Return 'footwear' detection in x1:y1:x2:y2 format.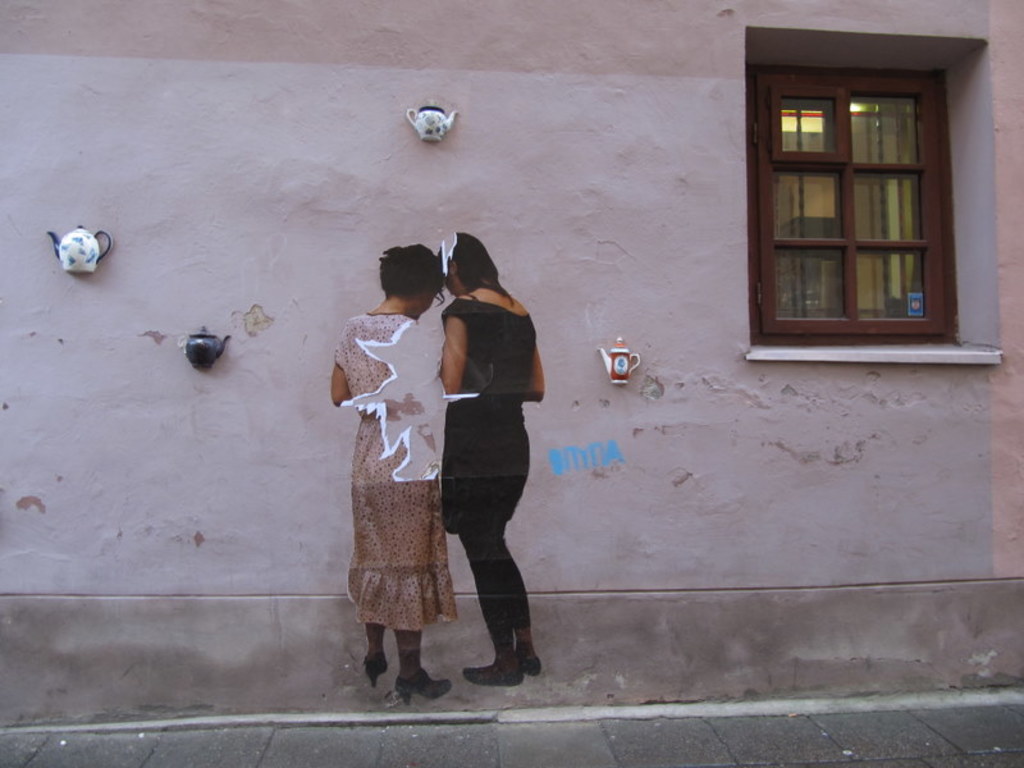
394:652:452:710.
